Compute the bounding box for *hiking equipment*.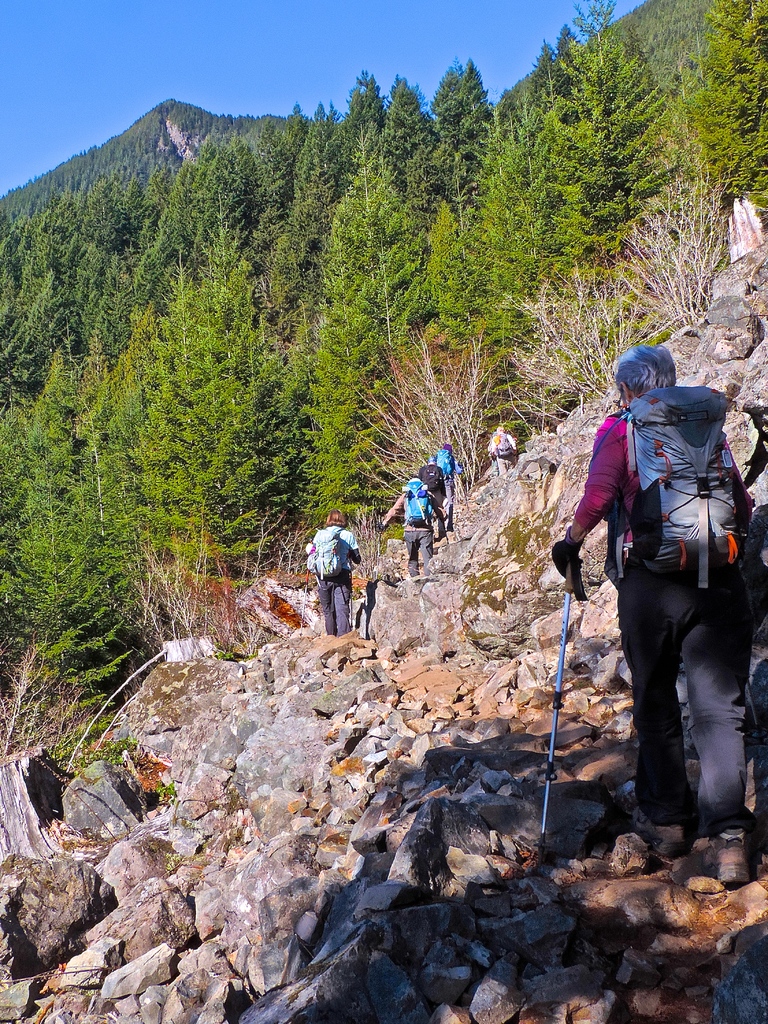
[left=538, top=552, right=588, bottom=833].
